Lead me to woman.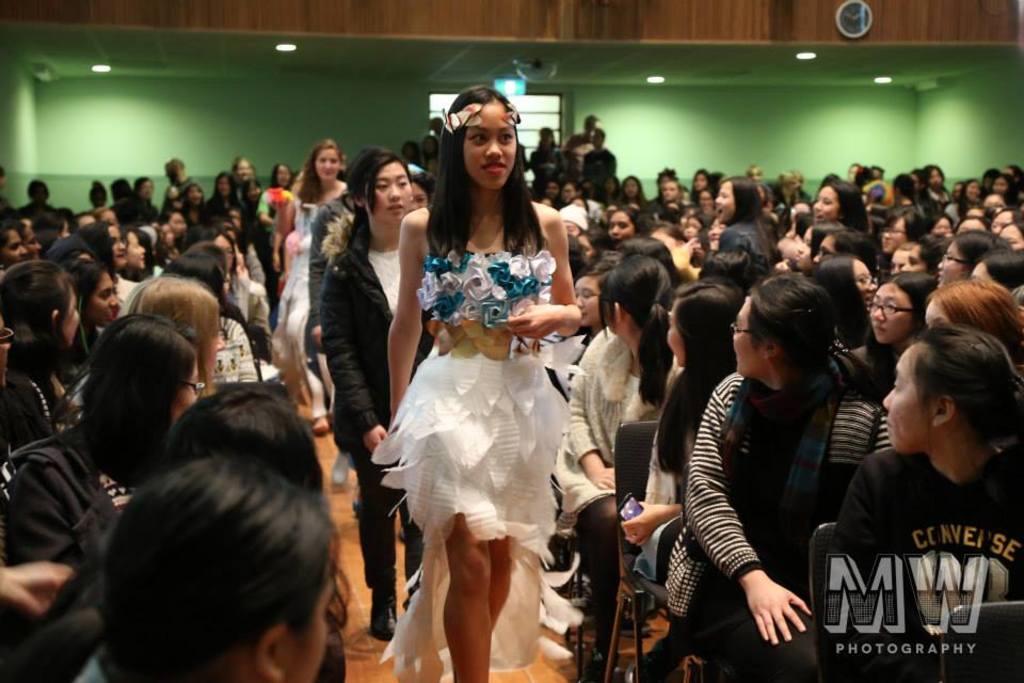
Lead to x1=608, y1=208, x2=642, y2=243.
